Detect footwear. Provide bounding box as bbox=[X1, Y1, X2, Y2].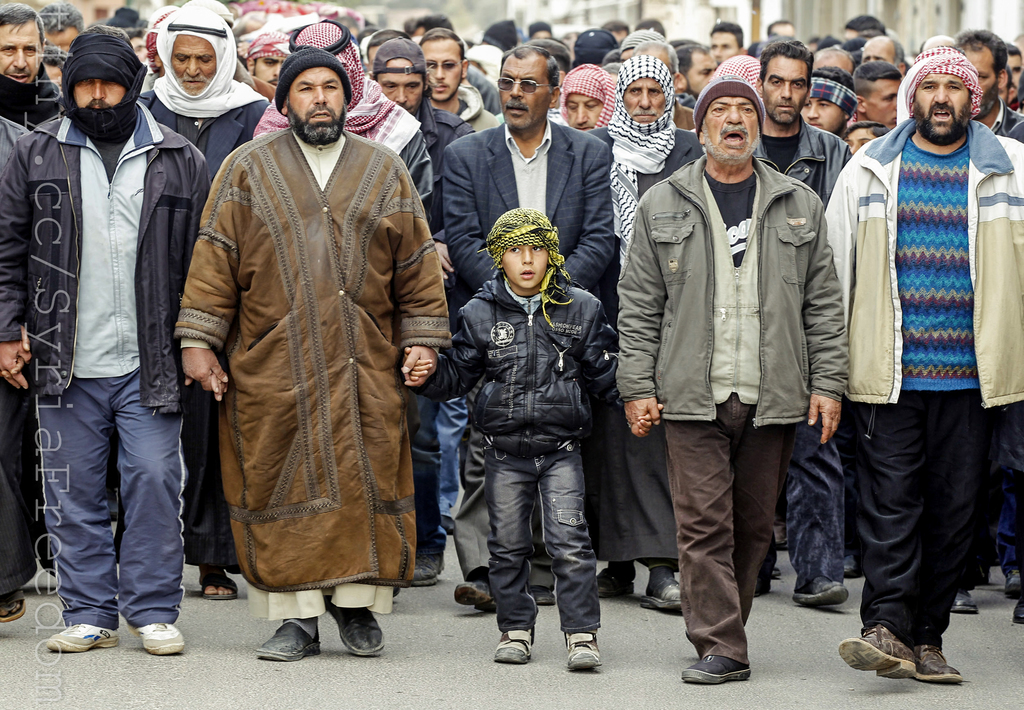
bbox=[250, 621, 325, 664].
